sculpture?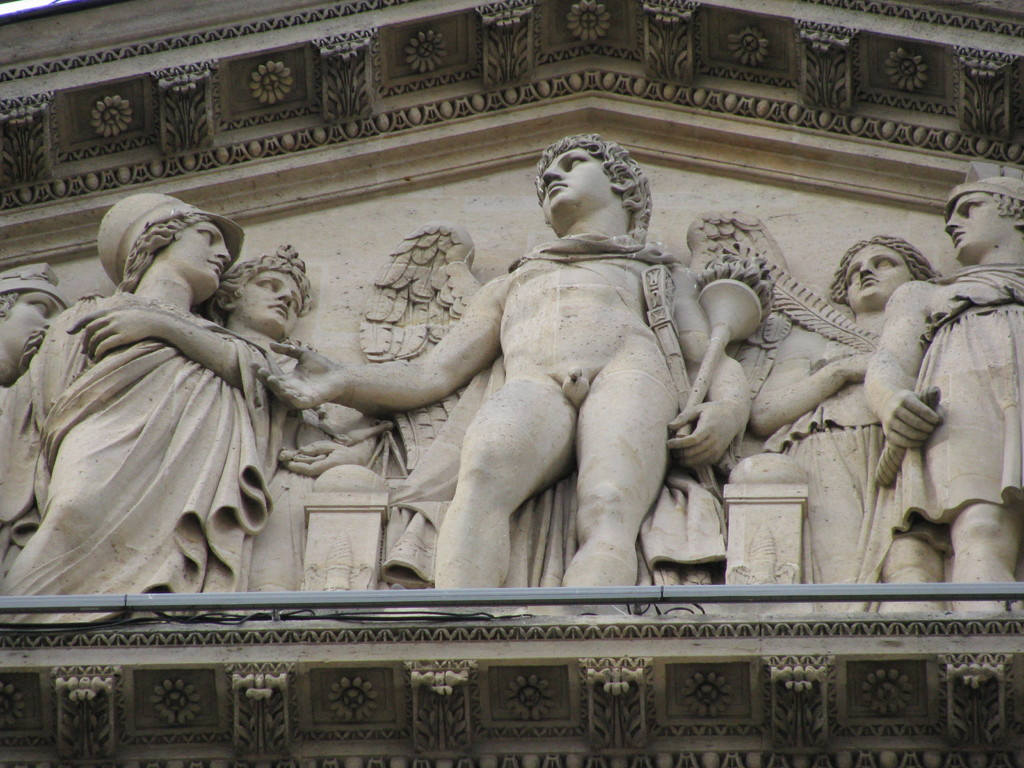
box=[860, 178, 1023, 621]
